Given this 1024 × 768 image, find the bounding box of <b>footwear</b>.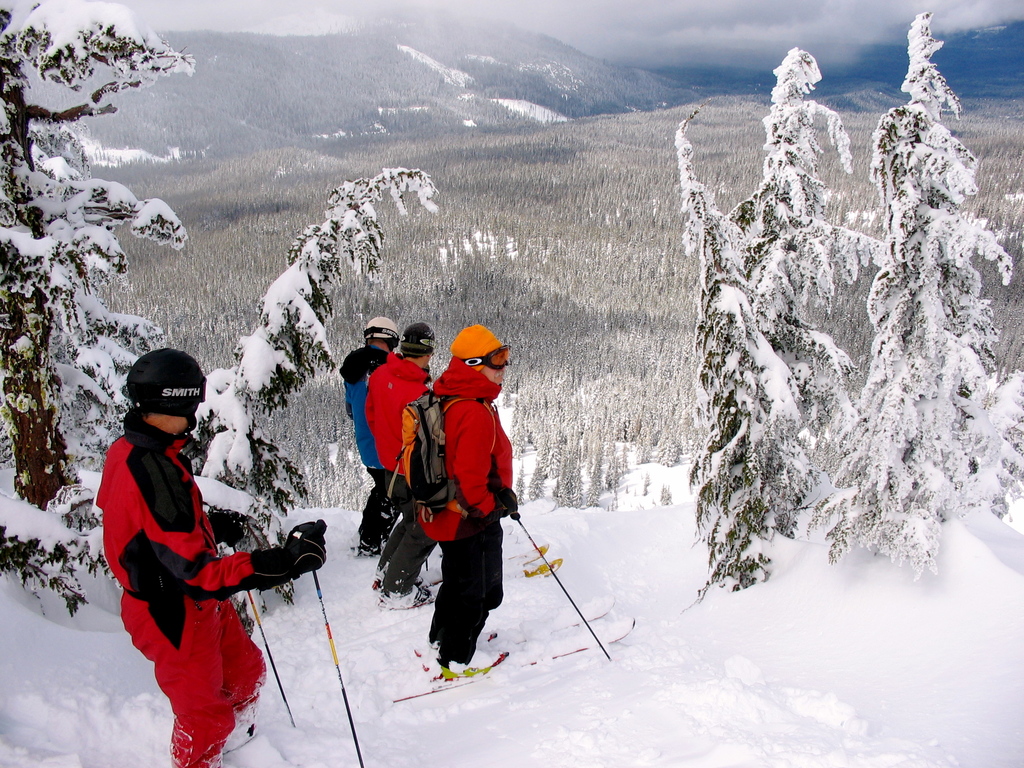
bbox=[376, 579, 444, 617].
